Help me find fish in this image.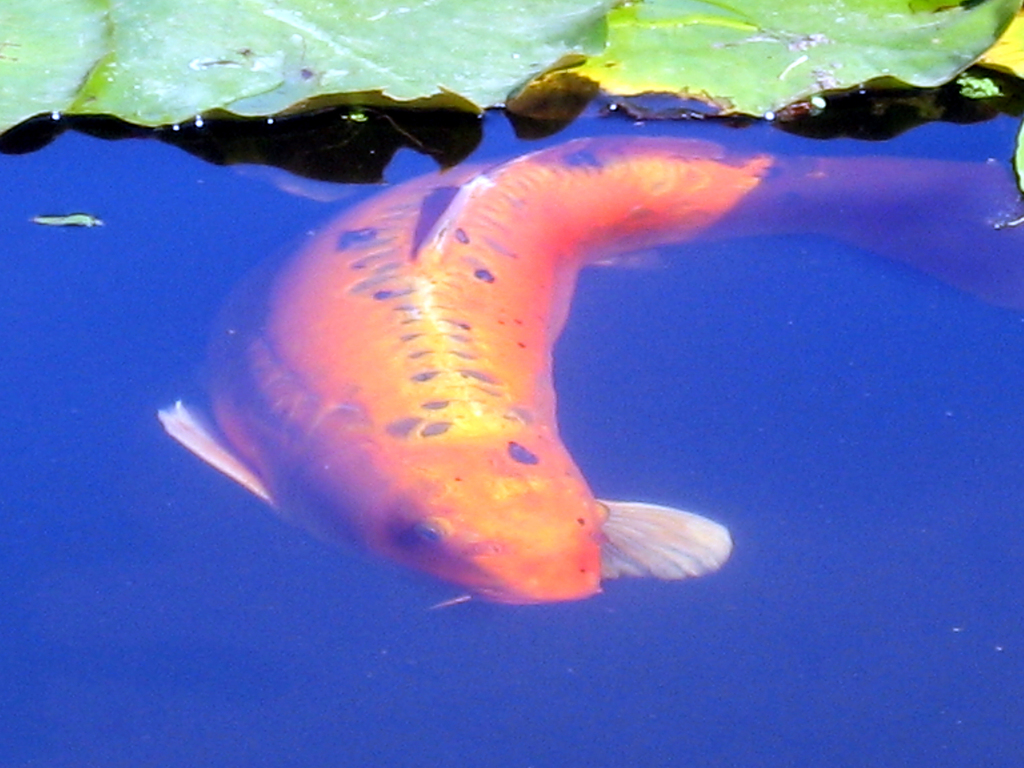
Found it: 145/131/1023/608.
